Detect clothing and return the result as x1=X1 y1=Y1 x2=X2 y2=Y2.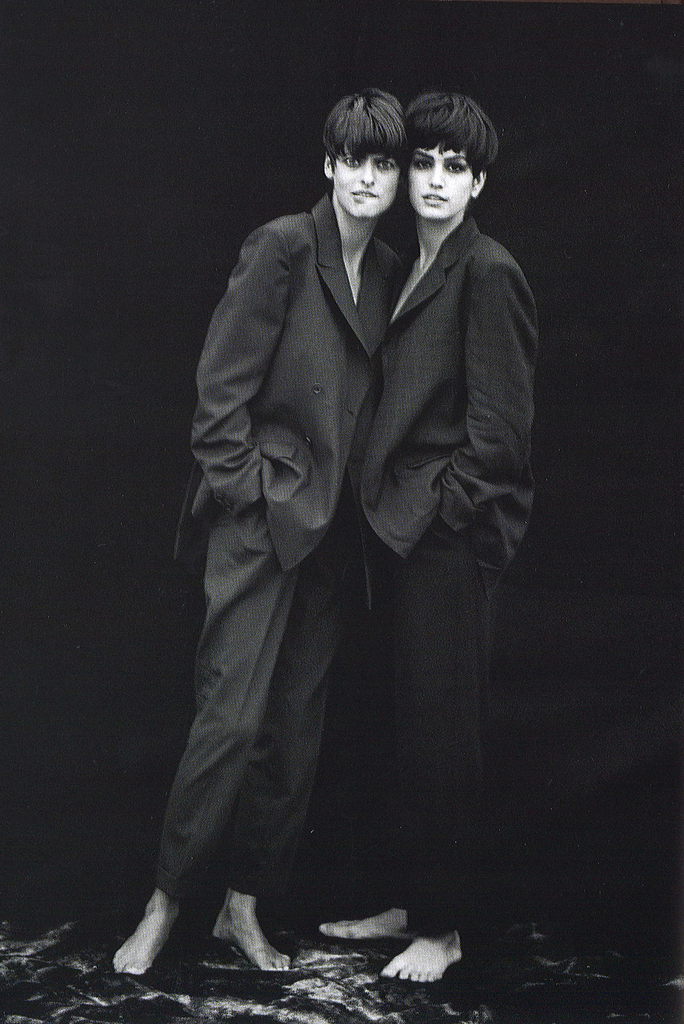
x1=367 y1=514 x2=494 y2=937.
